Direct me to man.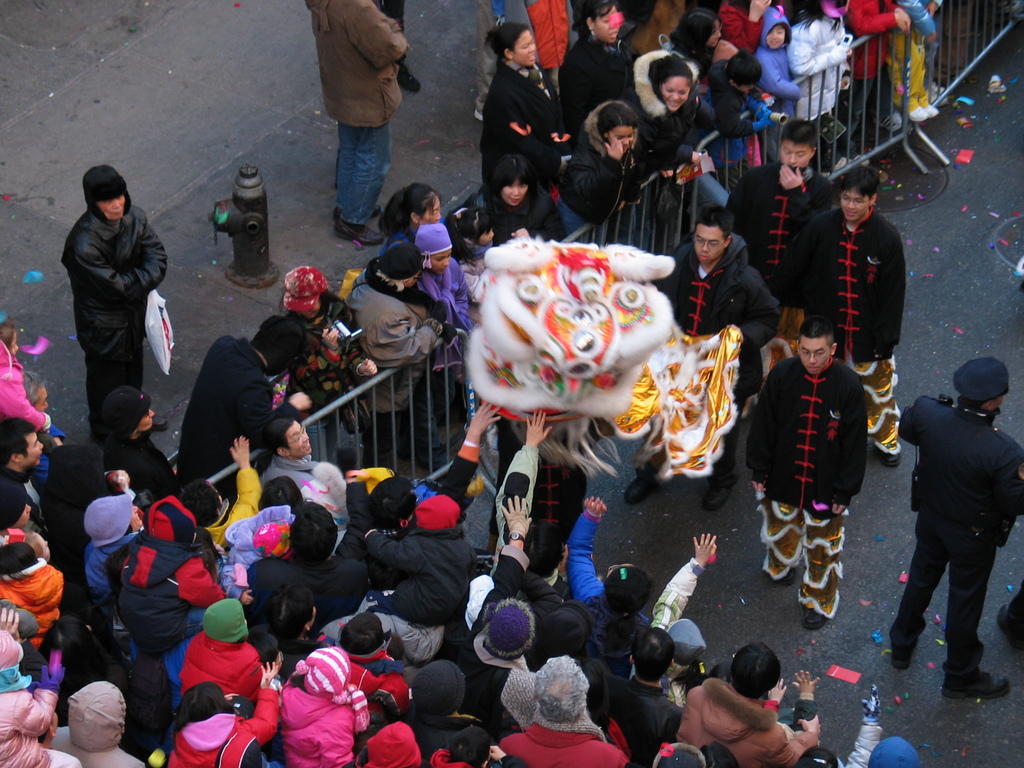
Direction: left=625, top=210, right=789, bottom=515.
